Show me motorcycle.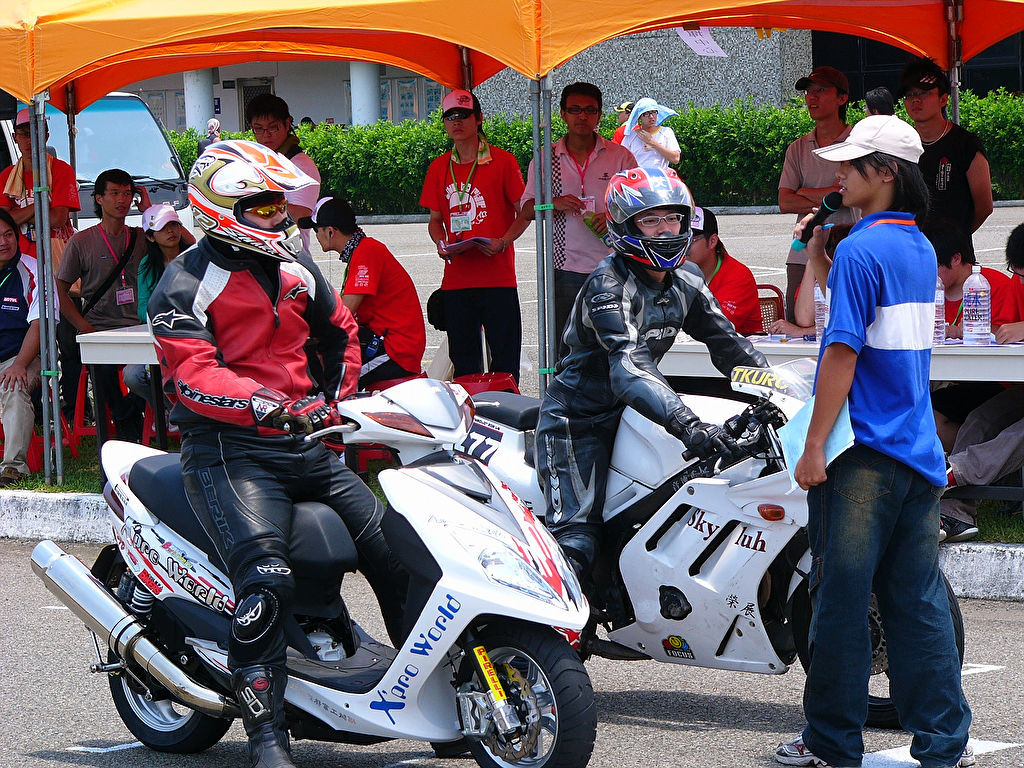
motorcycle is here: (449,362,965,671).
